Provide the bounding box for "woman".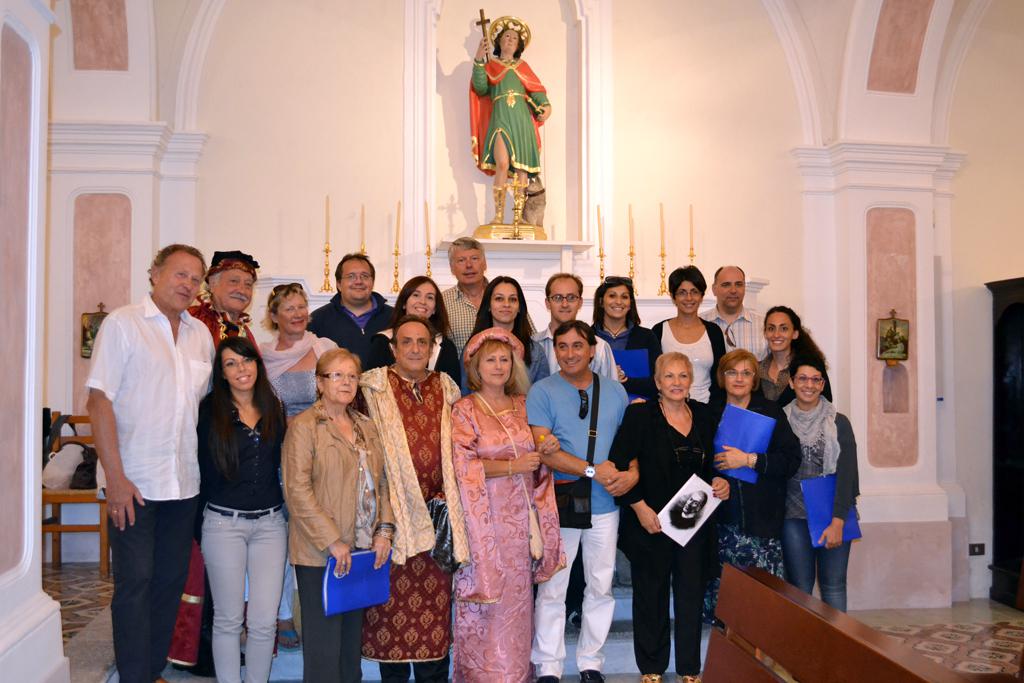
195,332,295,682.
